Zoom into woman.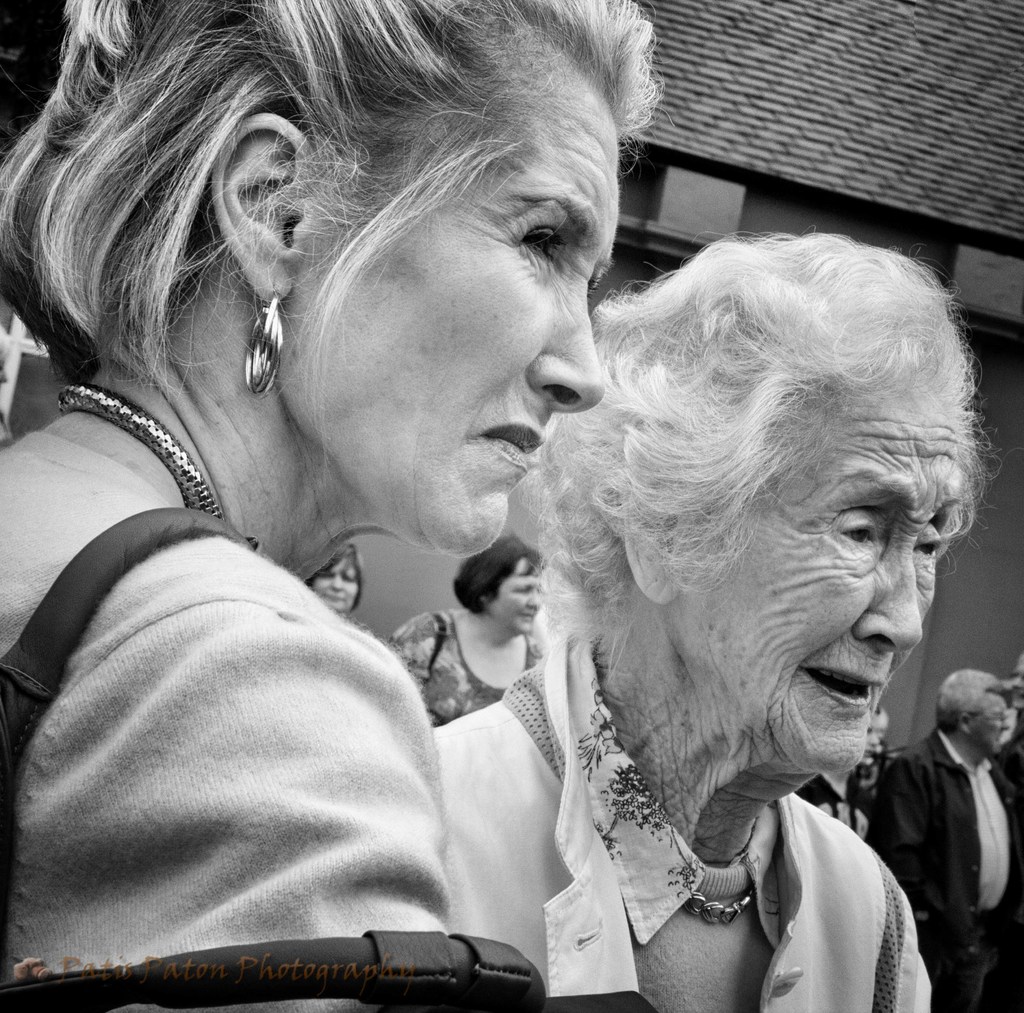
Zoom target: detection(304, 543, 363, 619).
